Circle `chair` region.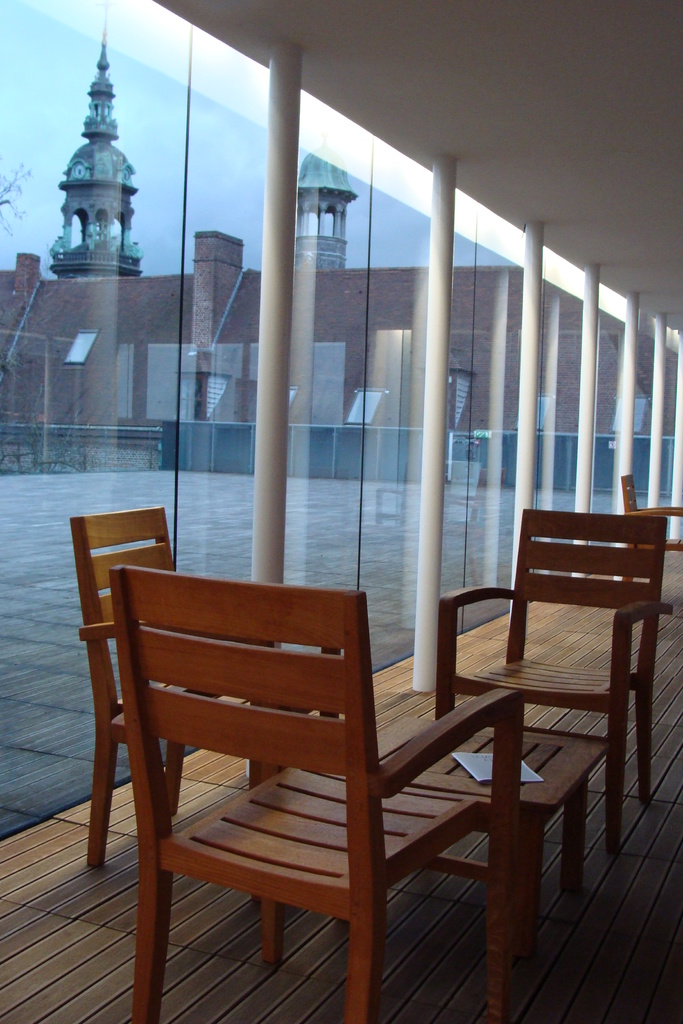
Region: {"left": 410, "top": 496, "right": 643, "bottom": 984}.
